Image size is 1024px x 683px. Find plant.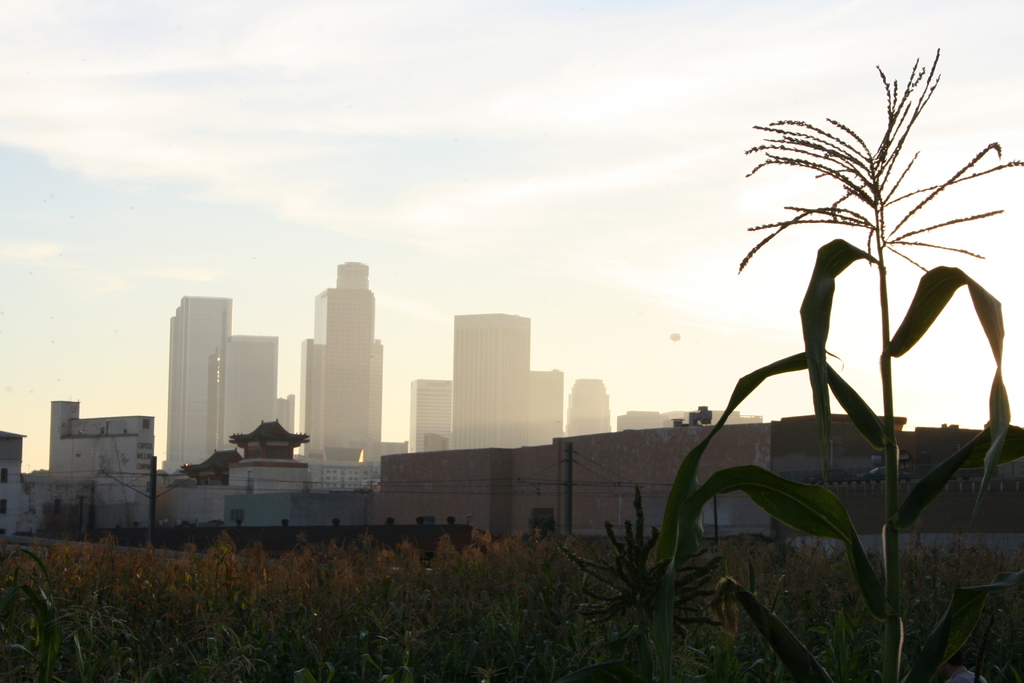
l=555, t=476, r=725, b=677.
